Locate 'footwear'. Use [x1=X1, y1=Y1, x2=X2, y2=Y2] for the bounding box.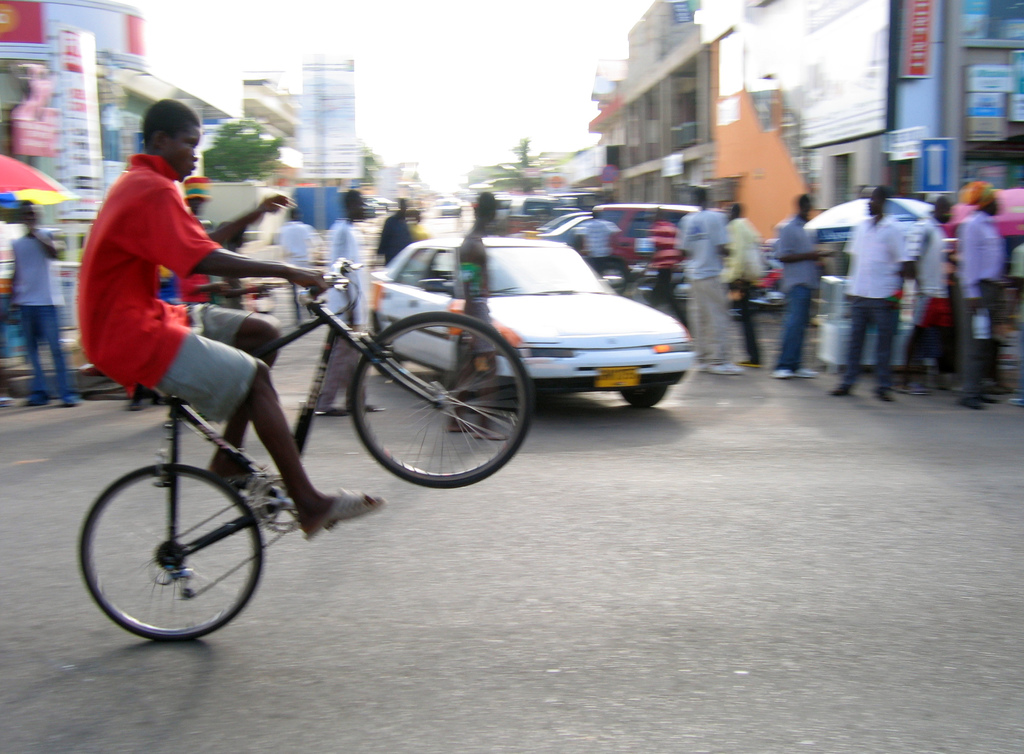
[x1=63, y1=391, x2=86, y2=406].
